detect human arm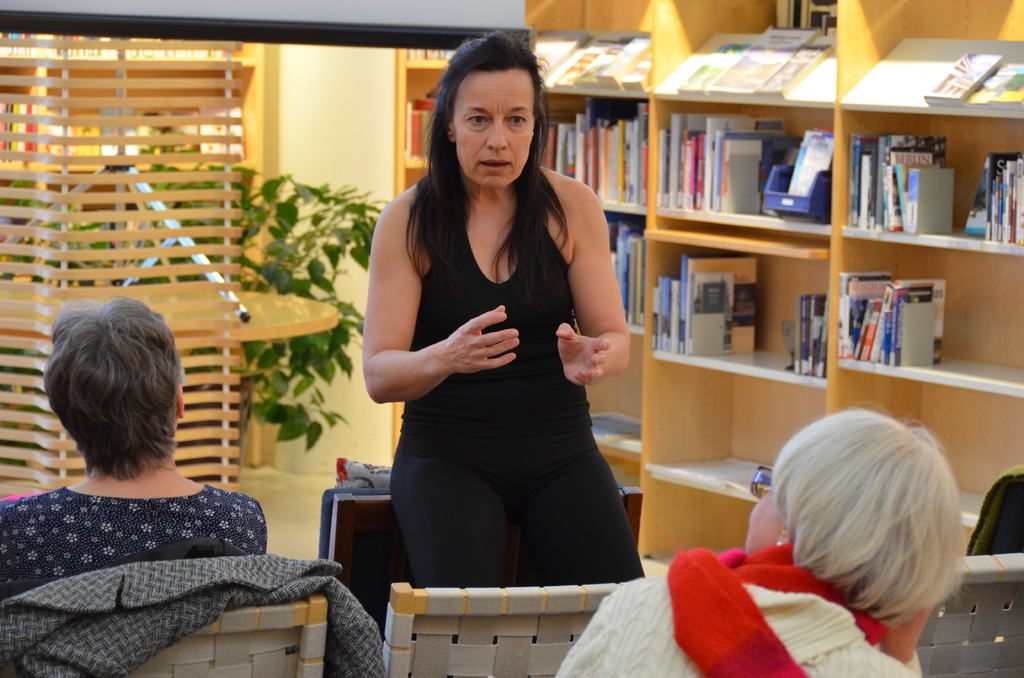
(left=876, top=606, right=934, bottom=677)
